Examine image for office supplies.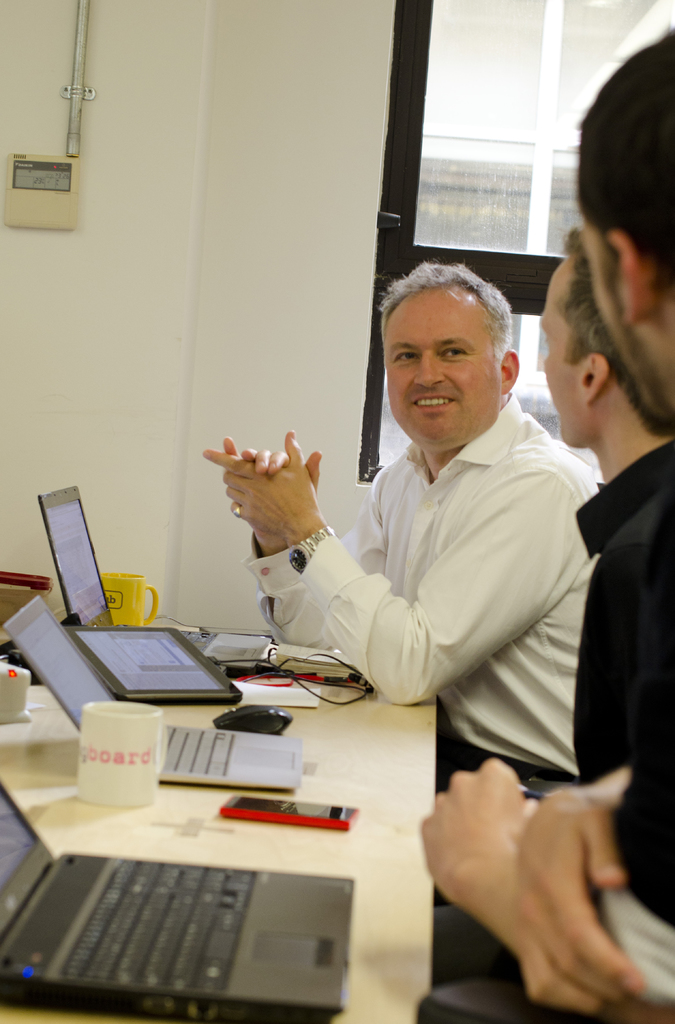
Examination result: rect(0, 671, 34, 719).
